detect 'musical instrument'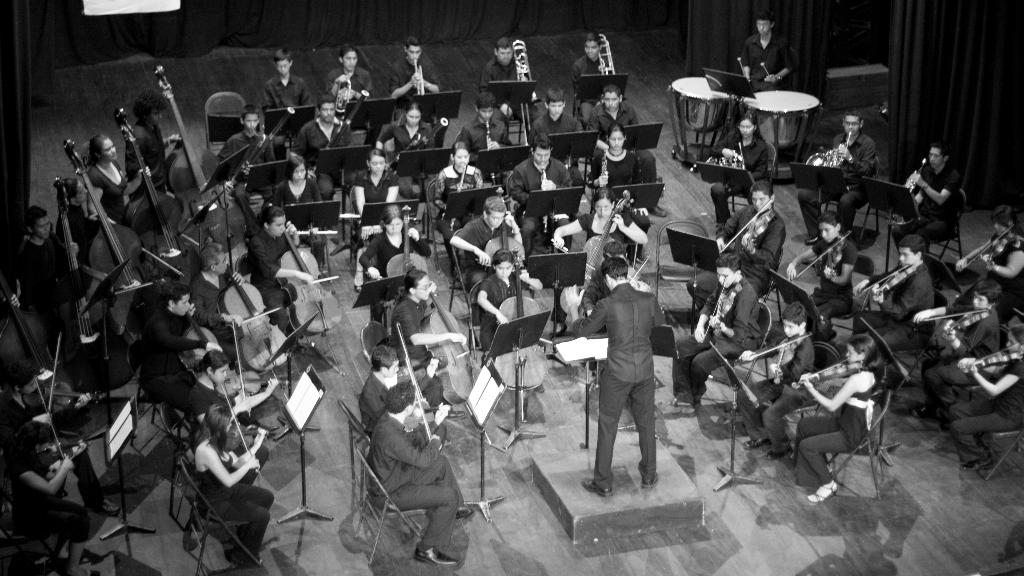
[598, 143, 611, 200]
